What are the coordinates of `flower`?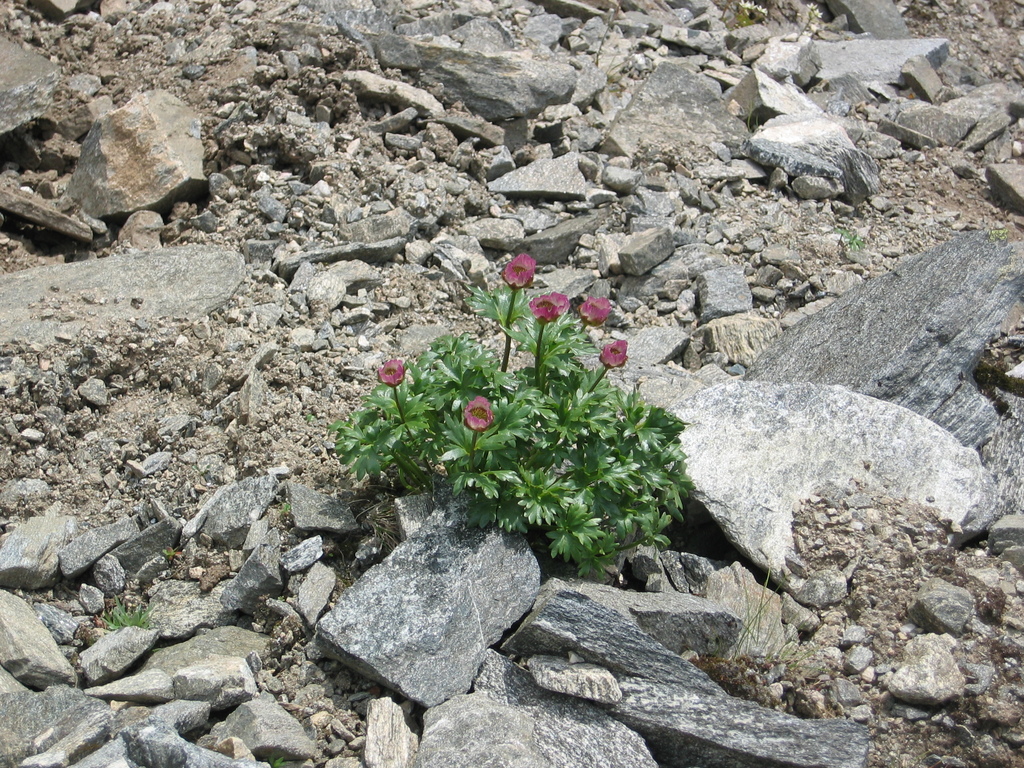
598 337 632 372.
